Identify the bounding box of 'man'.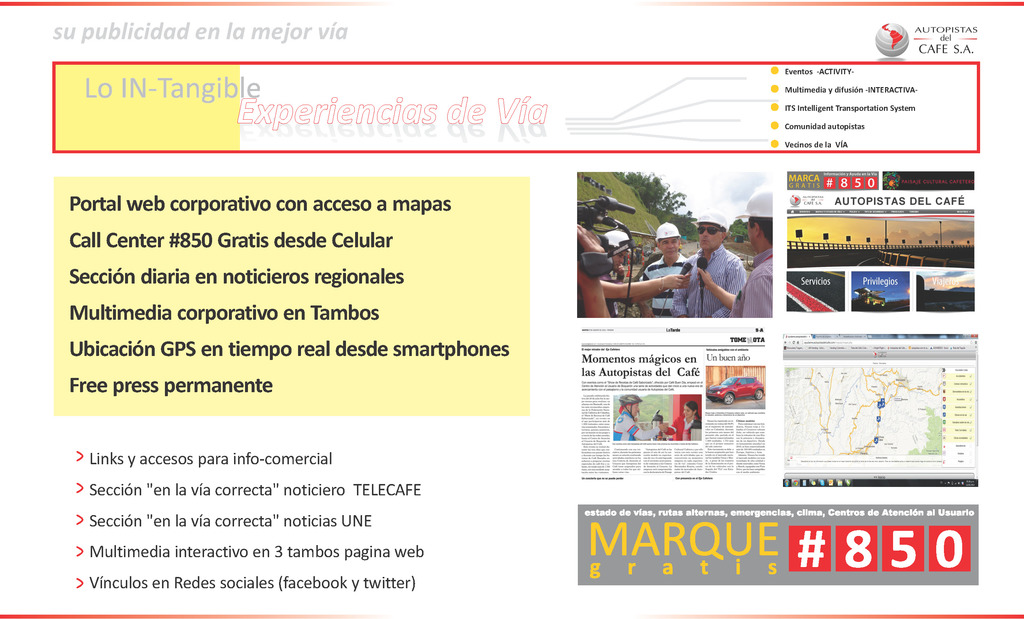
bbox=(676, 206, 744, 319).
